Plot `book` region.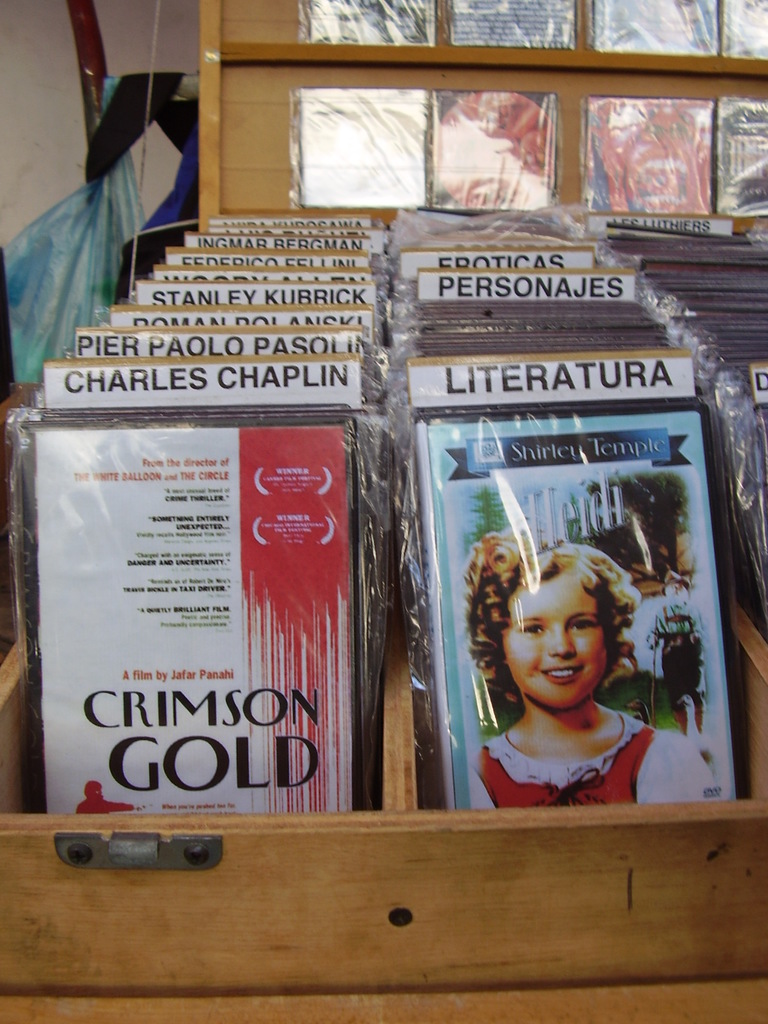
Plotted at {"x1": 583, "y1": 0, "x2": 716, "y2": 56}.
